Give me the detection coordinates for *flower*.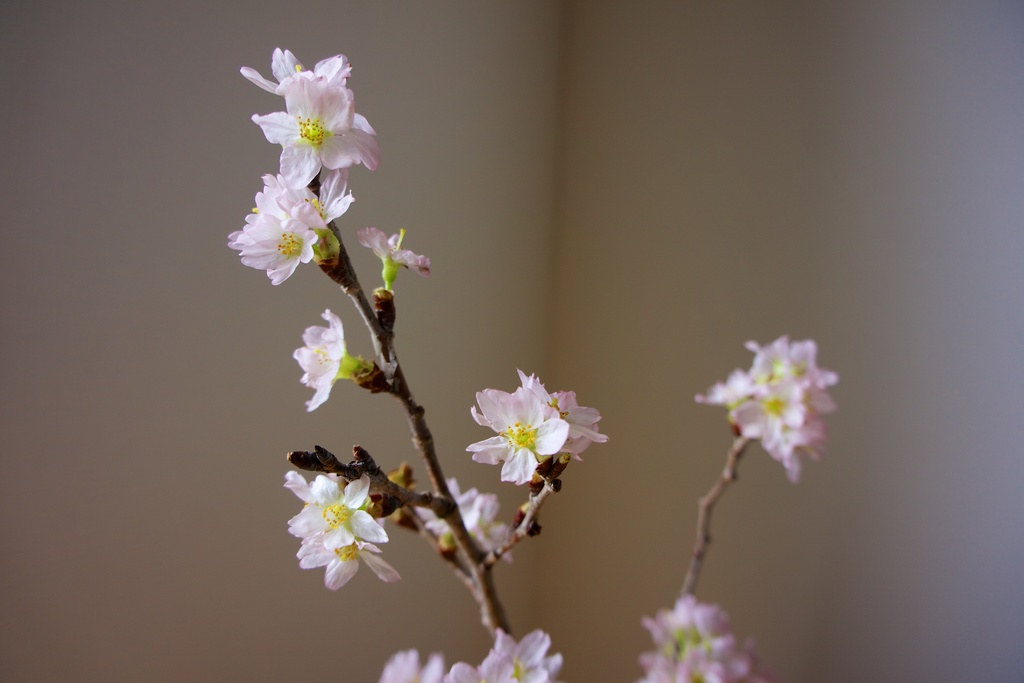
l=355, t=226, r=436, b=277.
